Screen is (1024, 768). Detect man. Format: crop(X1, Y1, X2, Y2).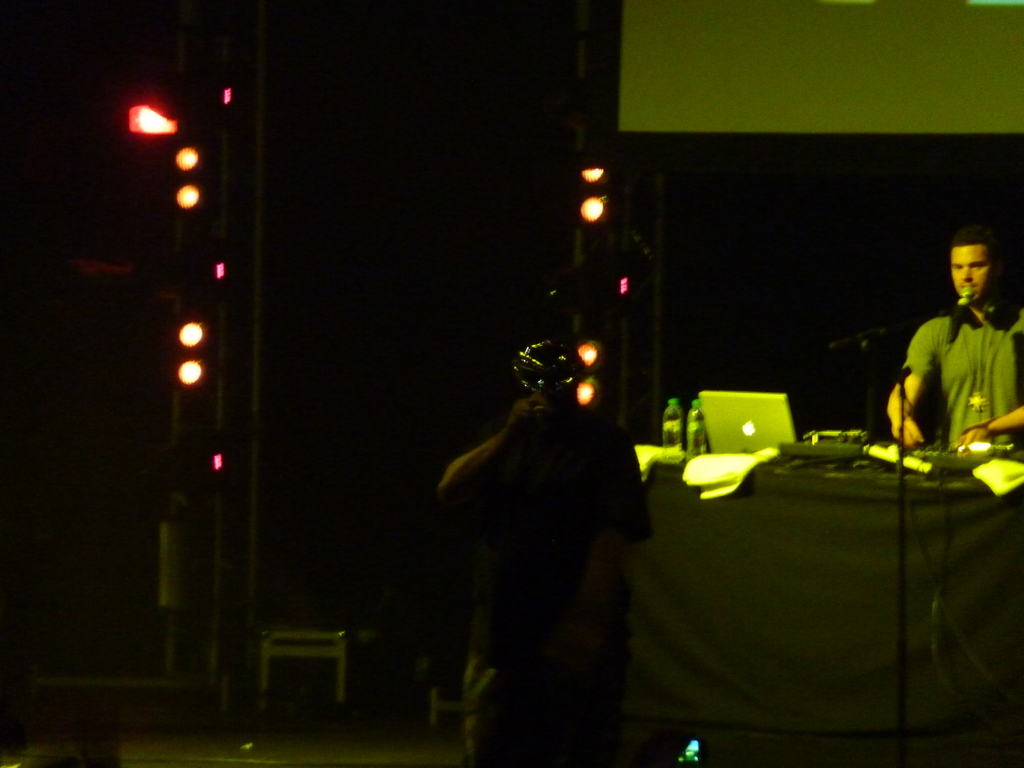
crop(884, 226, 1023, 448).
